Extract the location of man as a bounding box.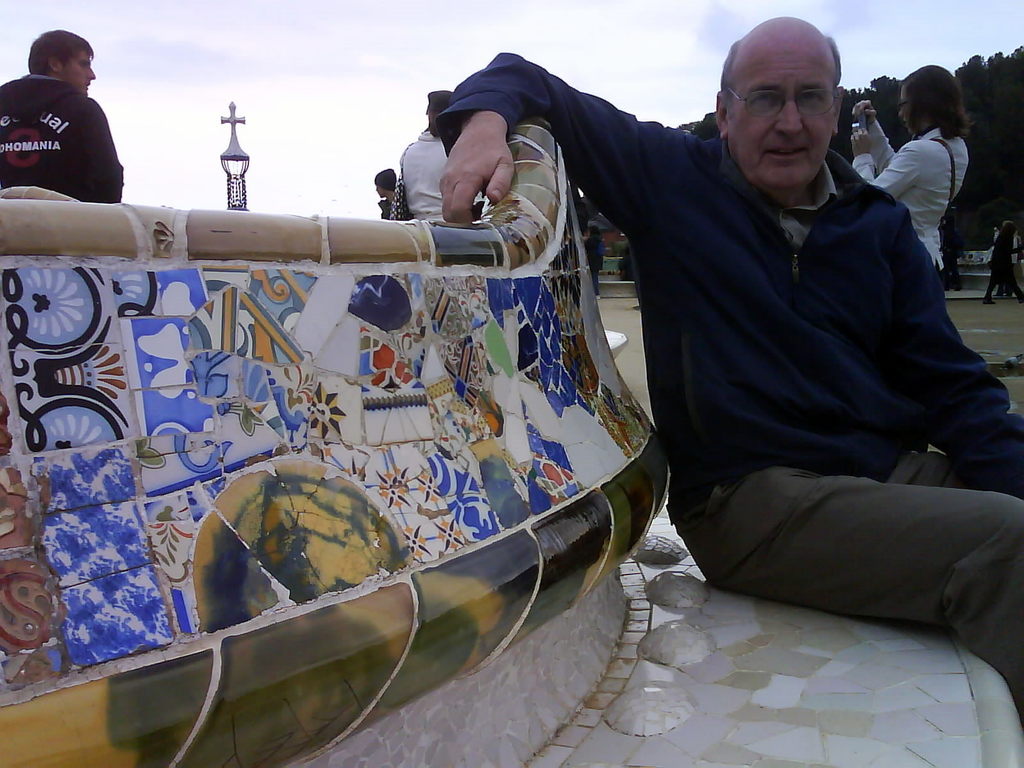
bbox(0, 26, 126, 204).
